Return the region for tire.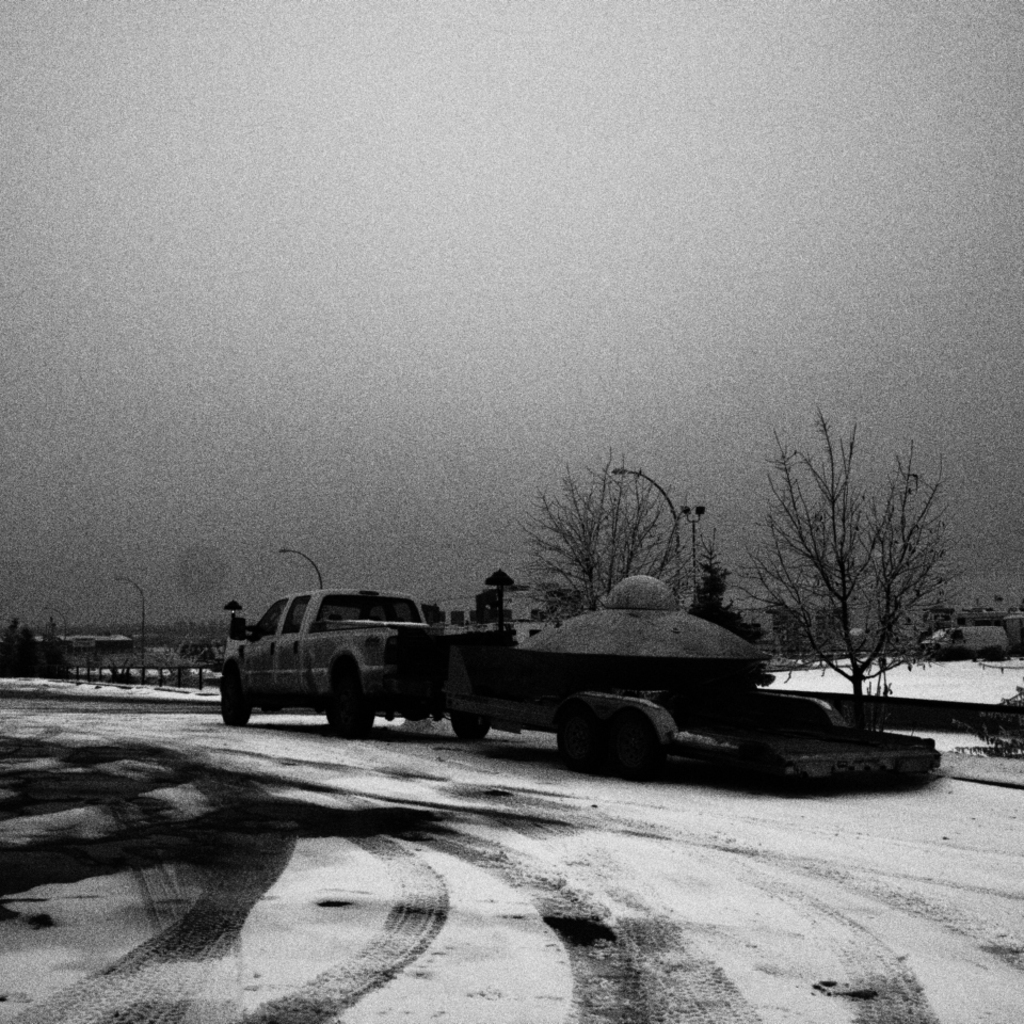
detection(220, 649, 250, 729).
